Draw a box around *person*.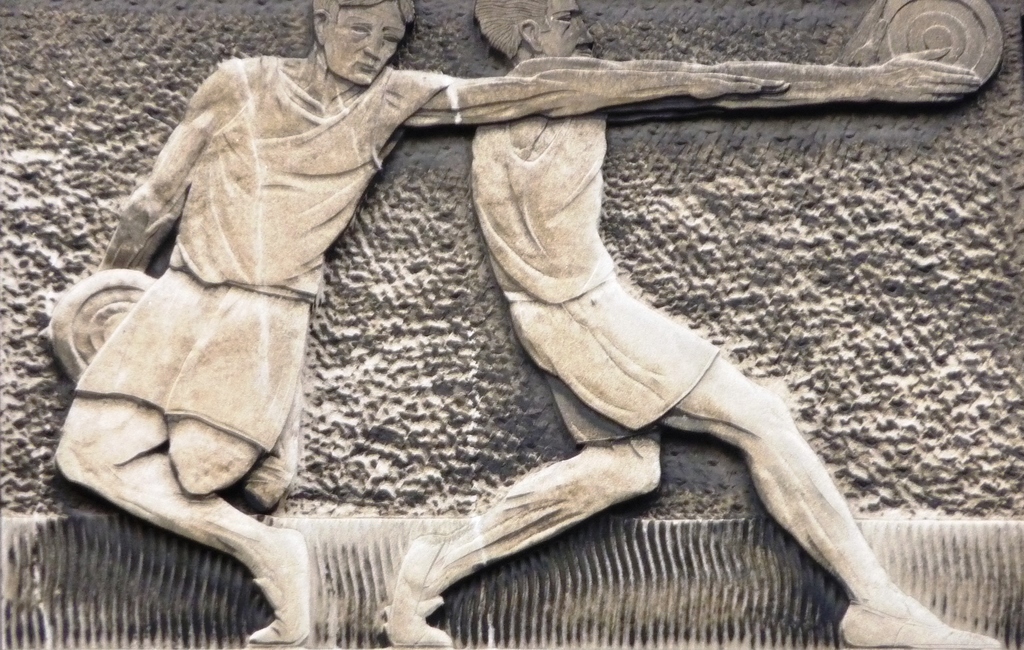
(387, 0, 1007, 649).
